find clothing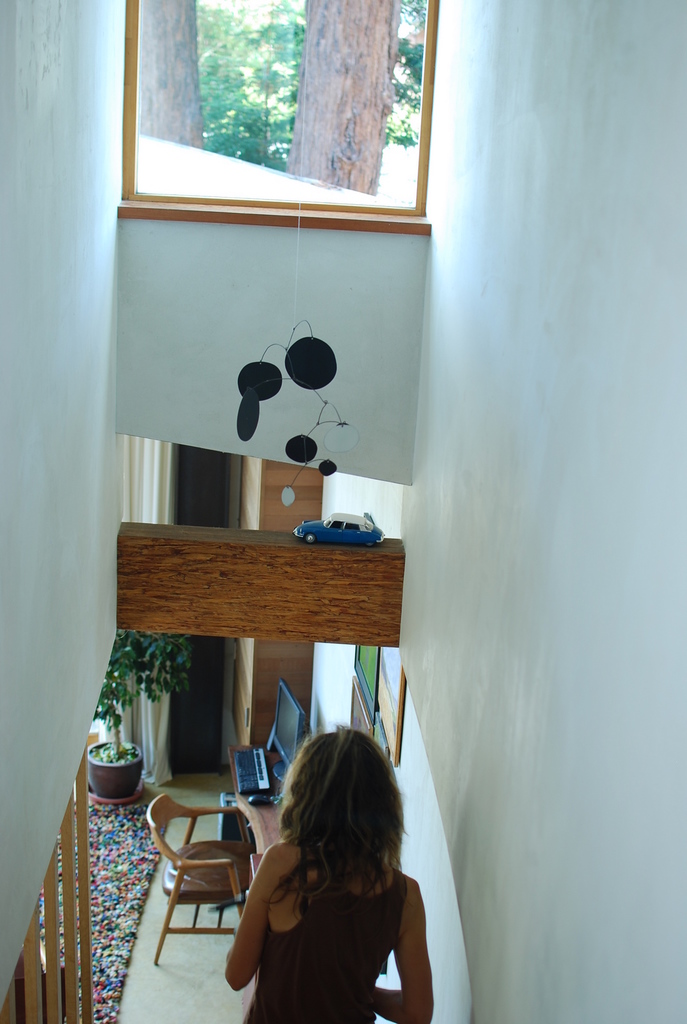
region(225, 797, 432, 1016)
